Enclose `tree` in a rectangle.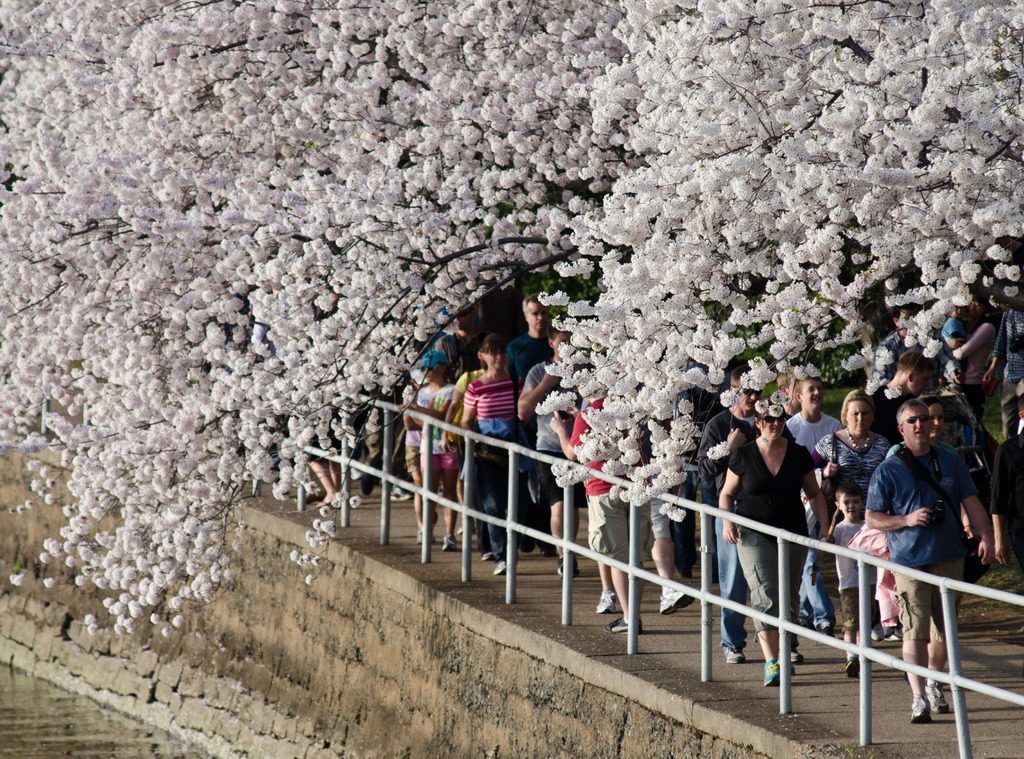
box(0, 0, 1023, 641).
